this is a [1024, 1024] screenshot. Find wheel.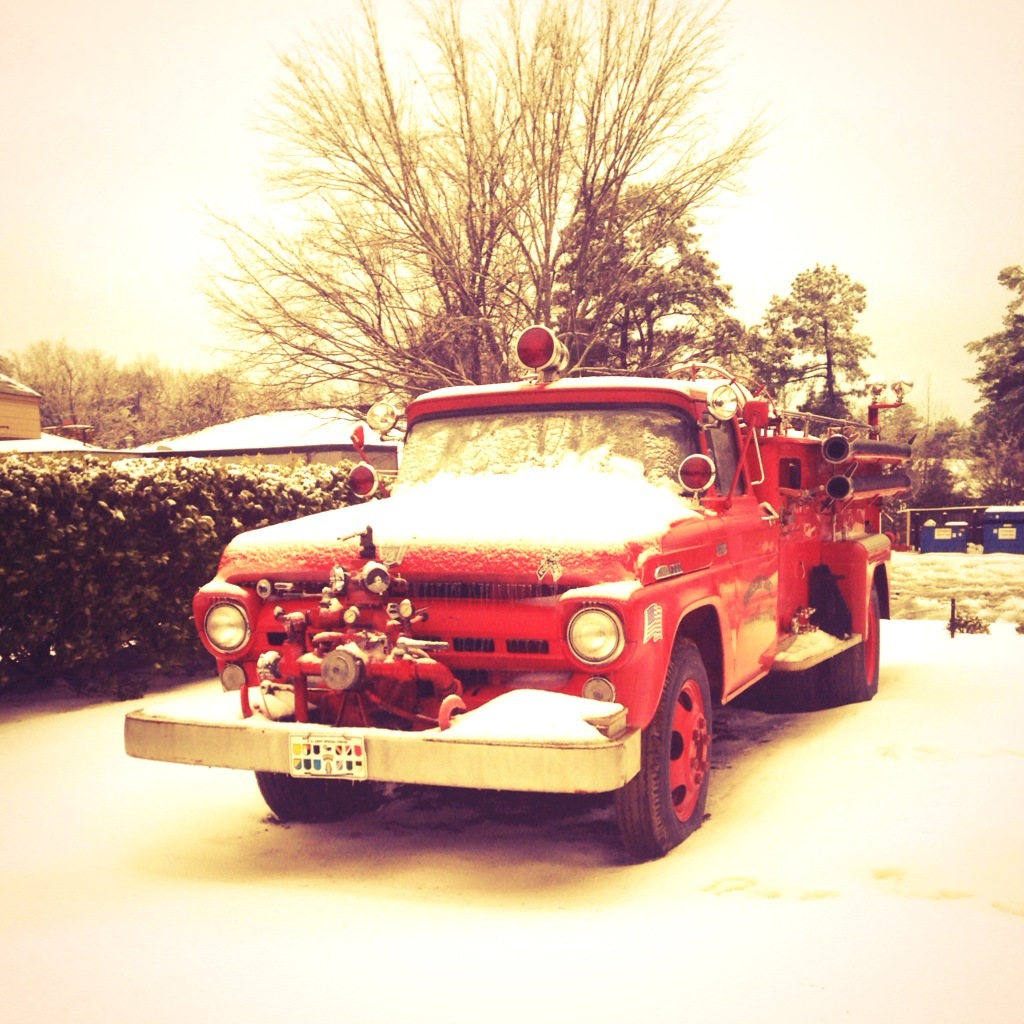
Bounding box: [818, 577, 884, 703].
